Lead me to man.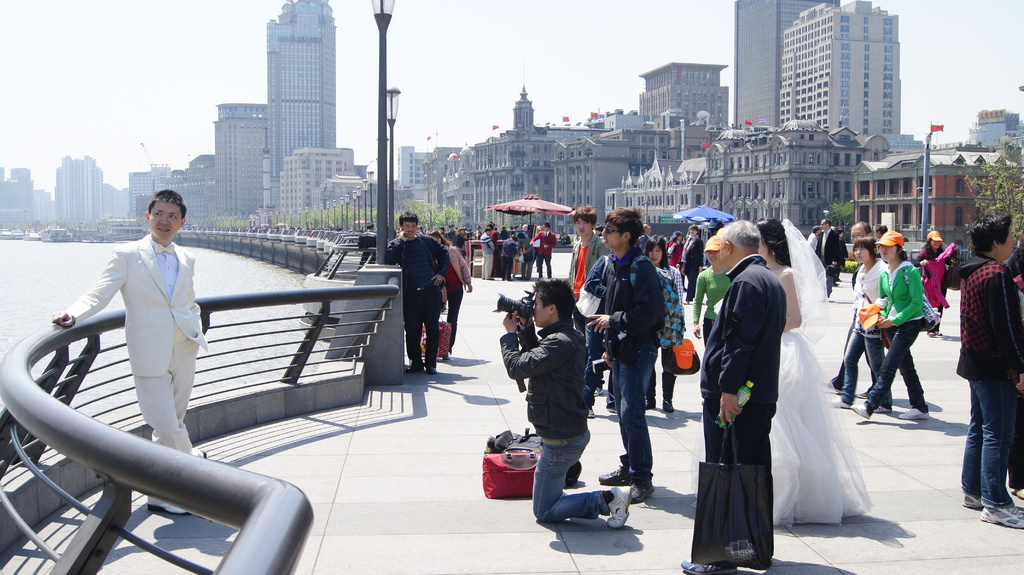
Lead to (x1=44, y1=182, x2=223, y2=510).
